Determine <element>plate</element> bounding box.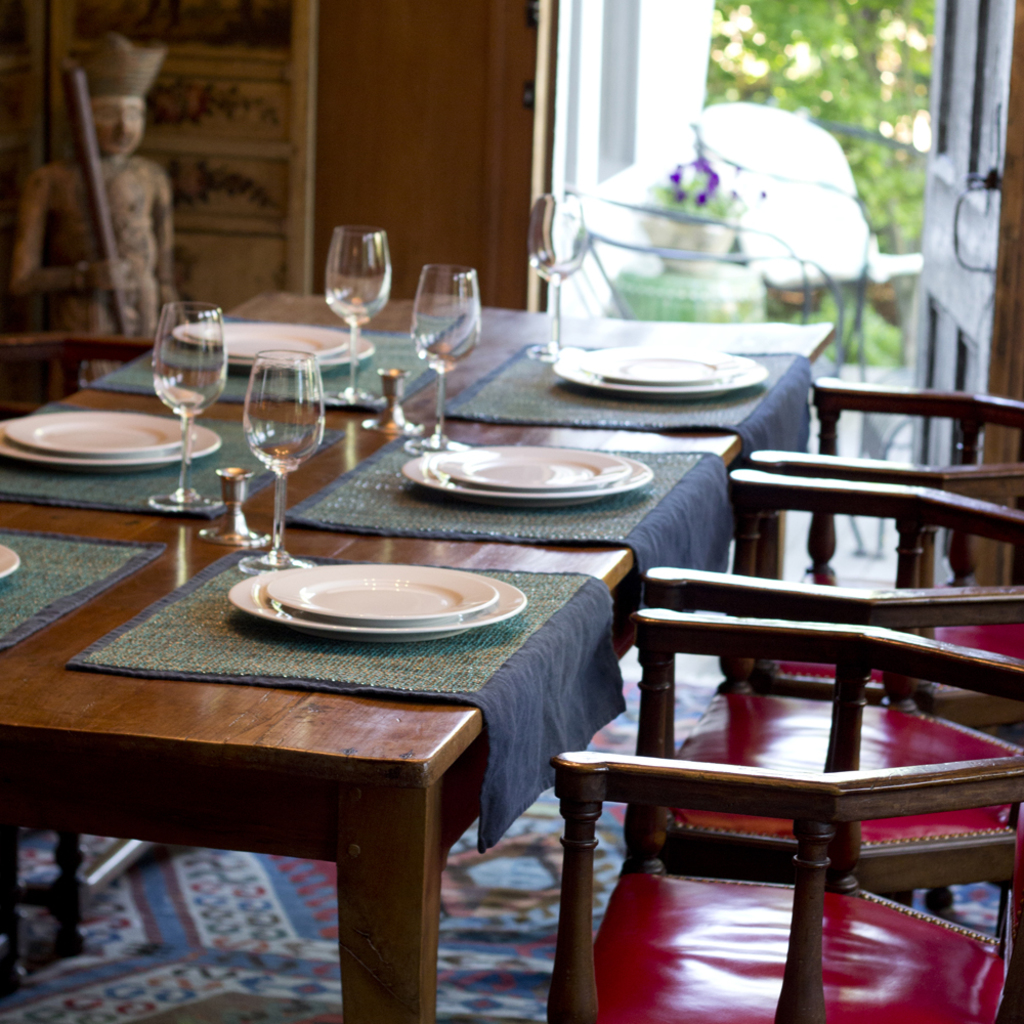
Determined: (0, 415, 224, 471).
